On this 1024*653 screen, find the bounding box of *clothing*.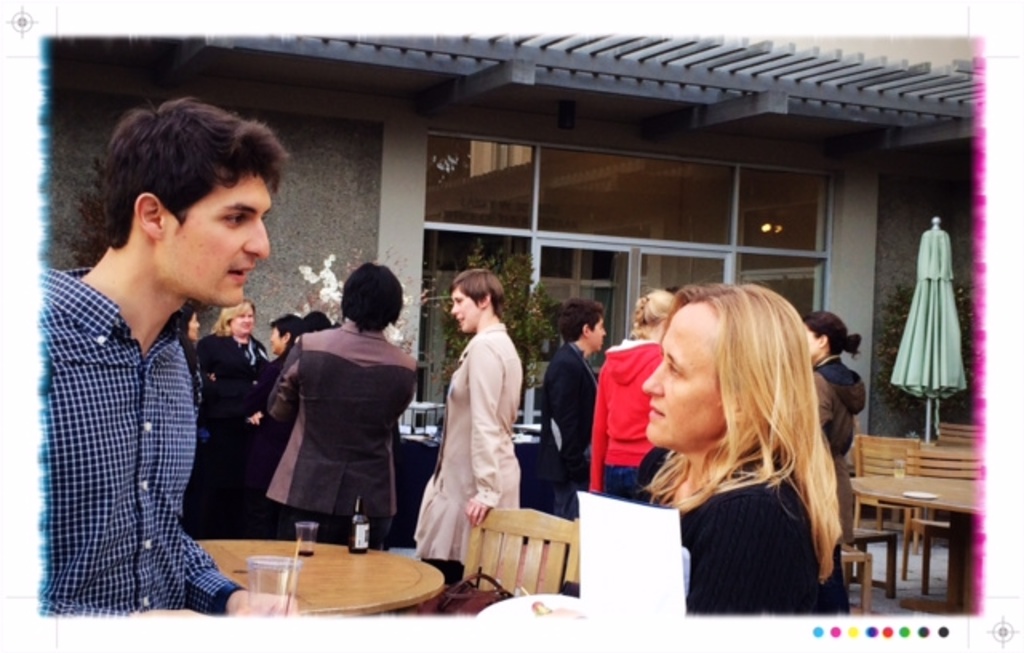
Bounding box: bbox=(411, 320, 528, 568).
